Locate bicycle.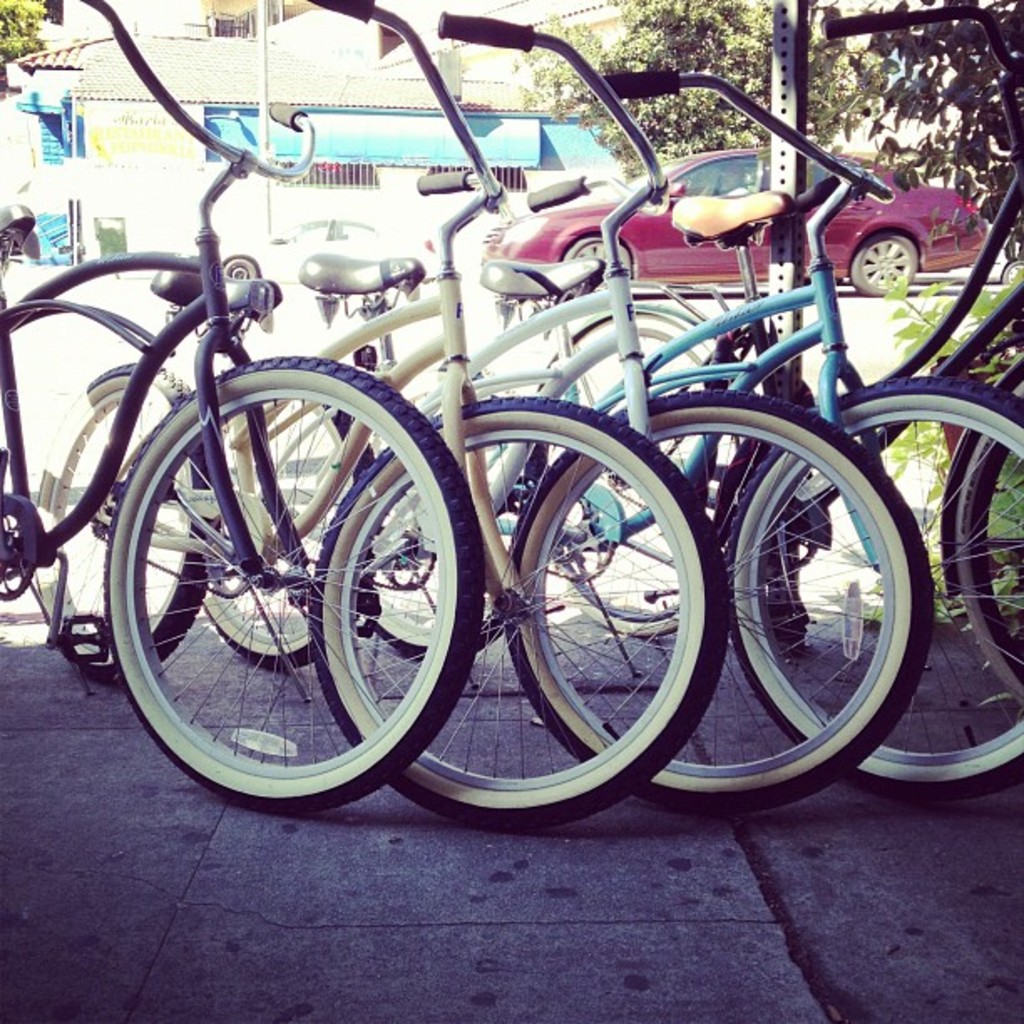
Bounding box: (x1=47, y1=0, x2=736, y2=833).
